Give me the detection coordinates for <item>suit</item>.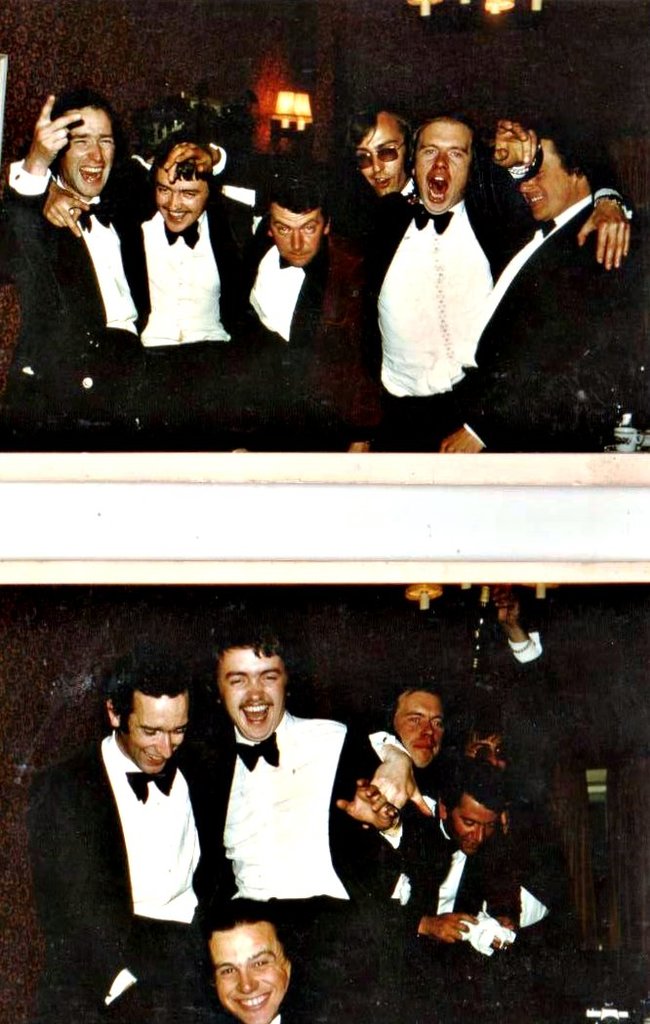
(350, 191, 622, 452).
